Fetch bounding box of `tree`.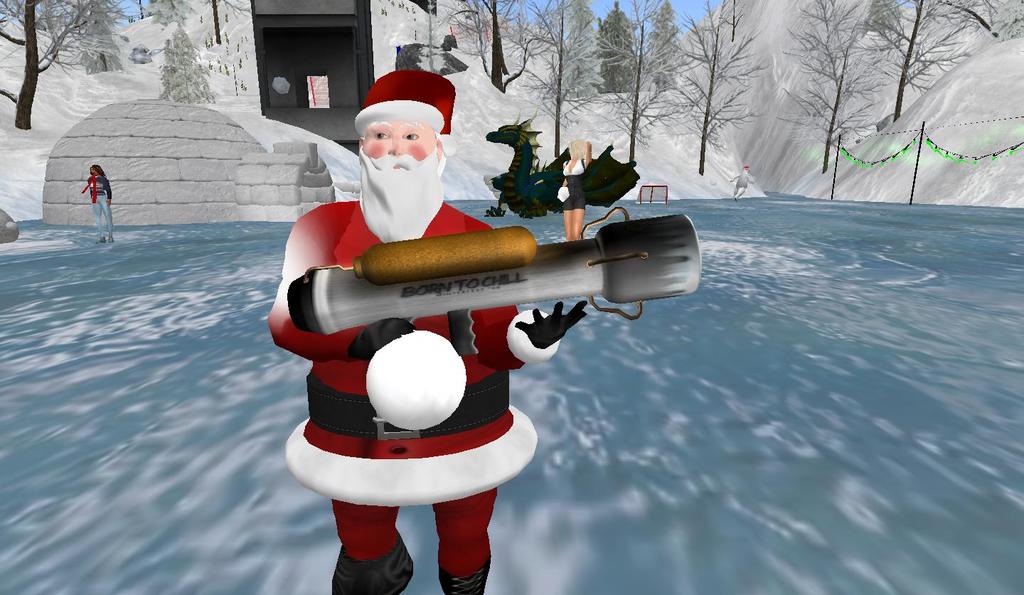
Bbox: Rect(588, 1, 698, 163).
